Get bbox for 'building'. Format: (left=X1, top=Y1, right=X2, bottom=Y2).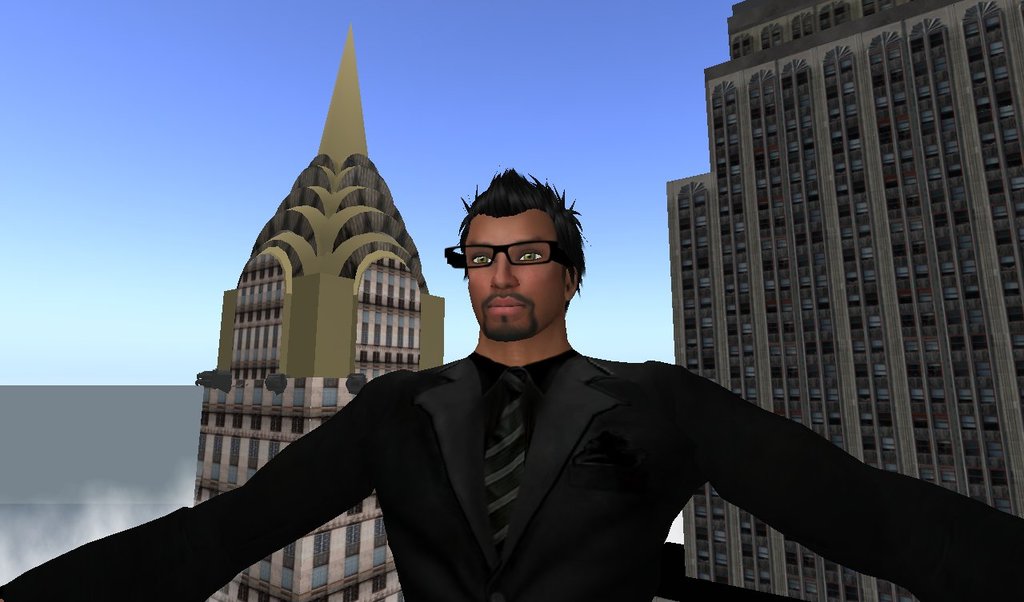
(left=190, top=19, right=446, bottom=601).
